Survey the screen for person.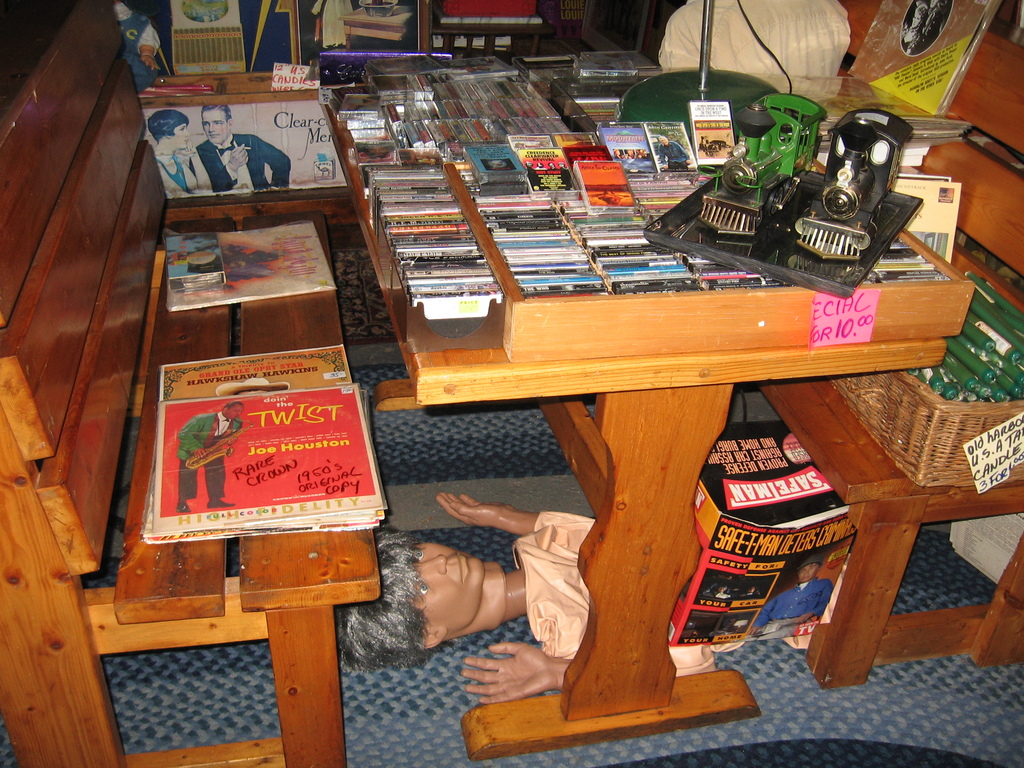
Survey found: {"left": 194, "top": 99, "right": 292, "bottom": 193}.
